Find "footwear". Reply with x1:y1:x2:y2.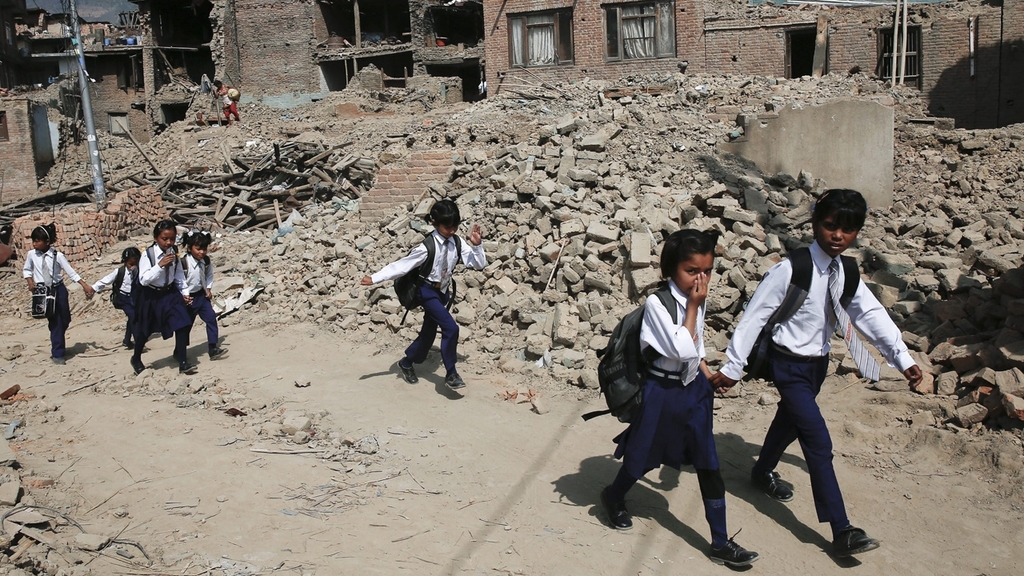
176:362:192:374.
